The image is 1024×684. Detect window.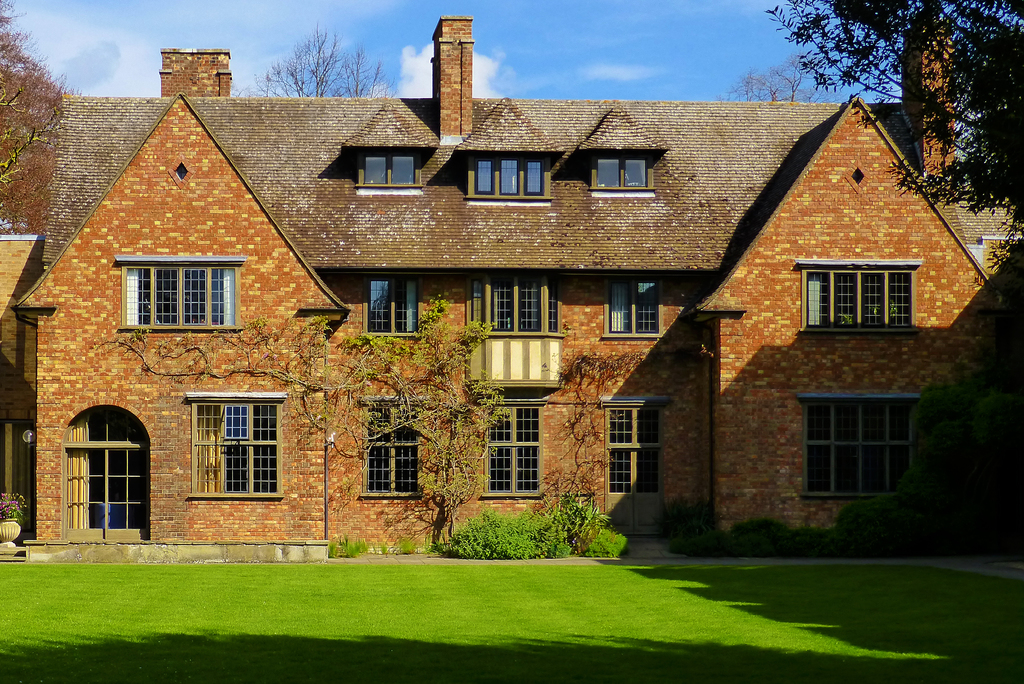
Detection: 468:149:553:203.
